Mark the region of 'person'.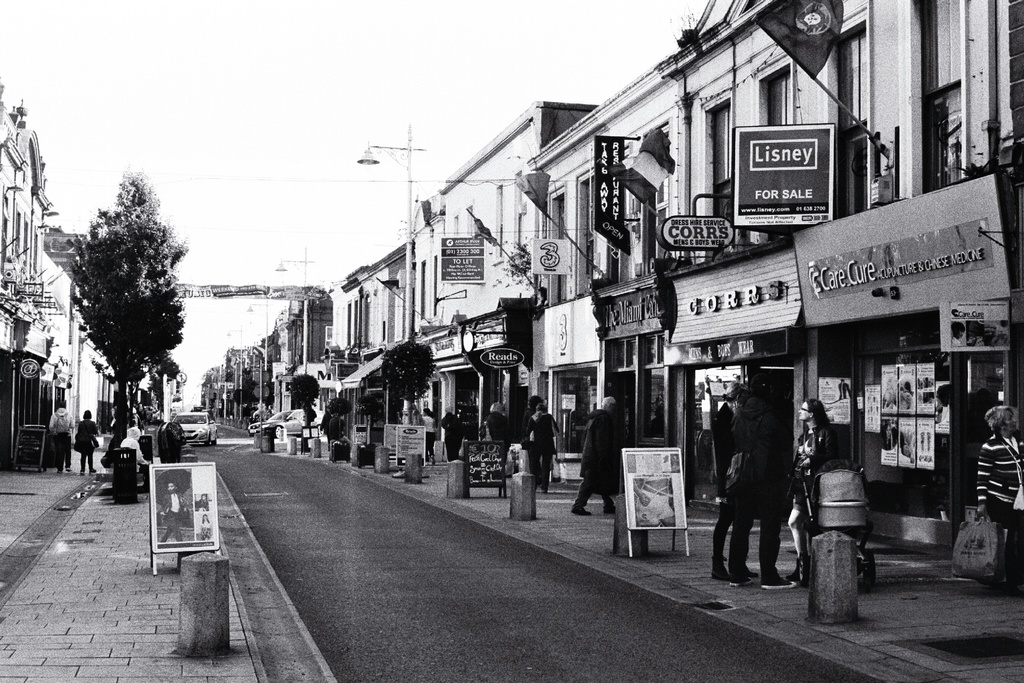
Region: crop(438, 409, 463, 465).
